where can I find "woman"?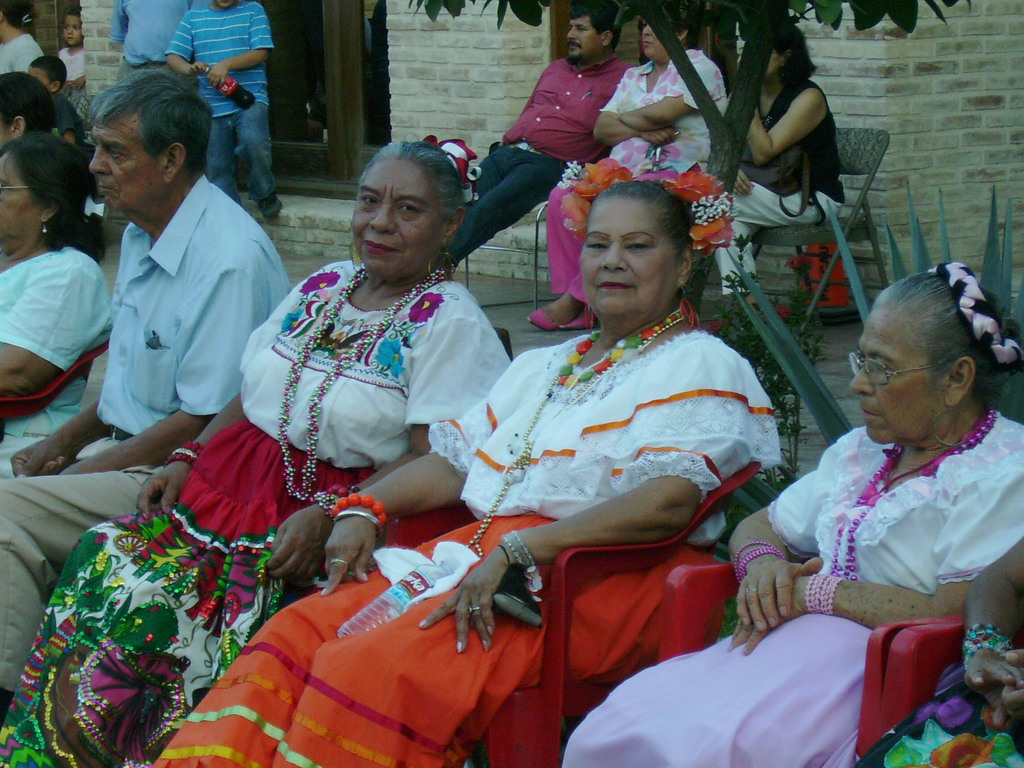
You can find it at bbox=[710, 24, 848, 318].
